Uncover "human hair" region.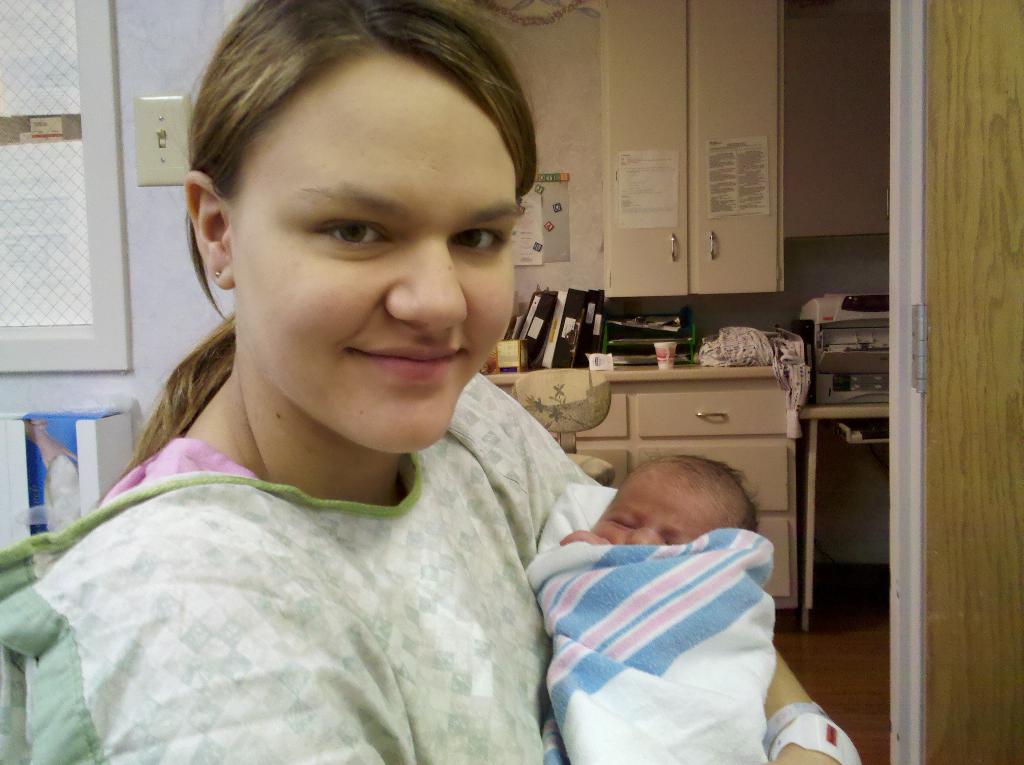
Uncovered: rect(683, 455, 763, 536).
